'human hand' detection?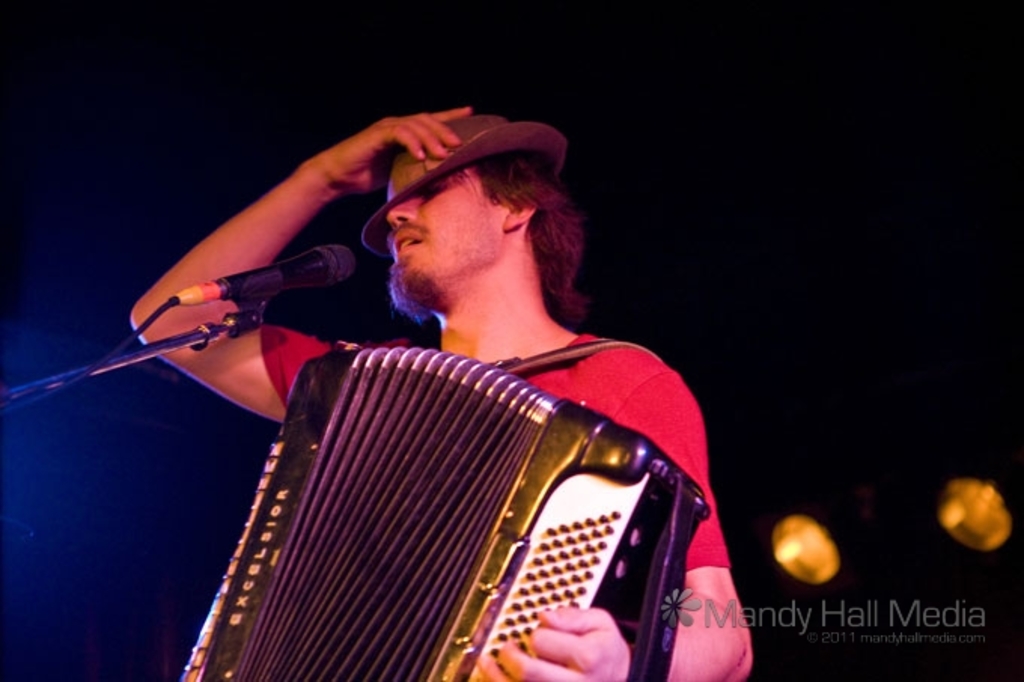
{"x1": 310, "y1": 102, "x2": 477, "y2": 200}
